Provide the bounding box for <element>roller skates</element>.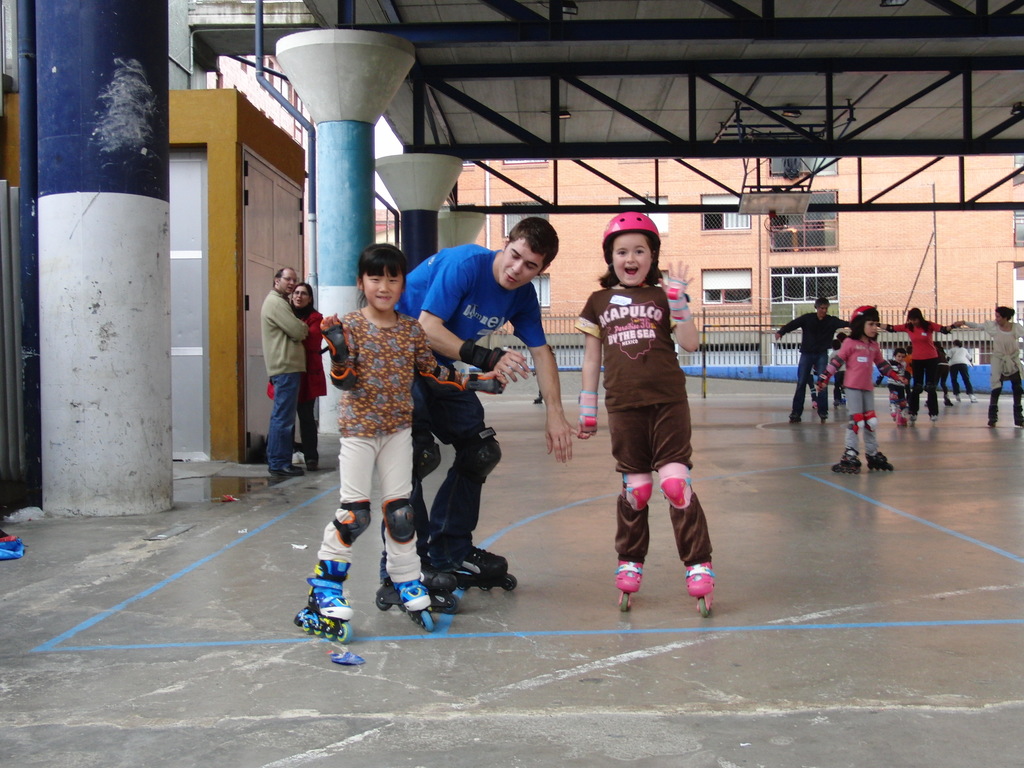
<region>289, 561, 353, 644</region>.
